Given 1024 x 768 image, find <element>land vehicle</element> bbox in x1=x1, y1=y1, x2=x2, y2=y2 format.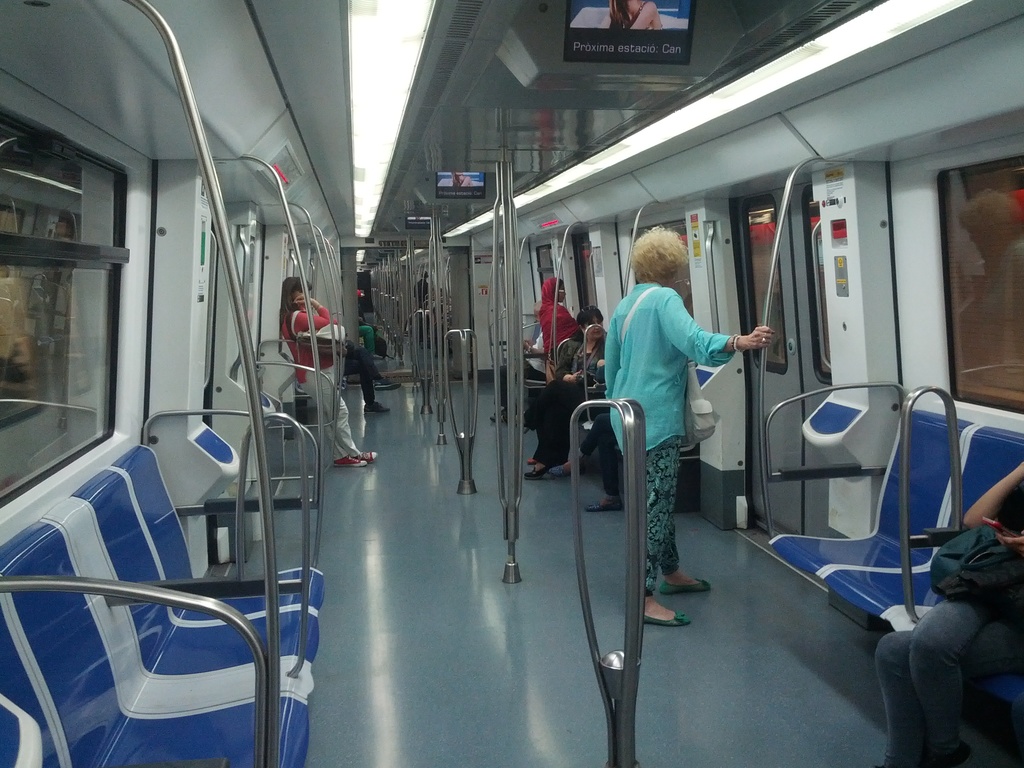
x1=0, y1=0, x2=1023, y2=767.
